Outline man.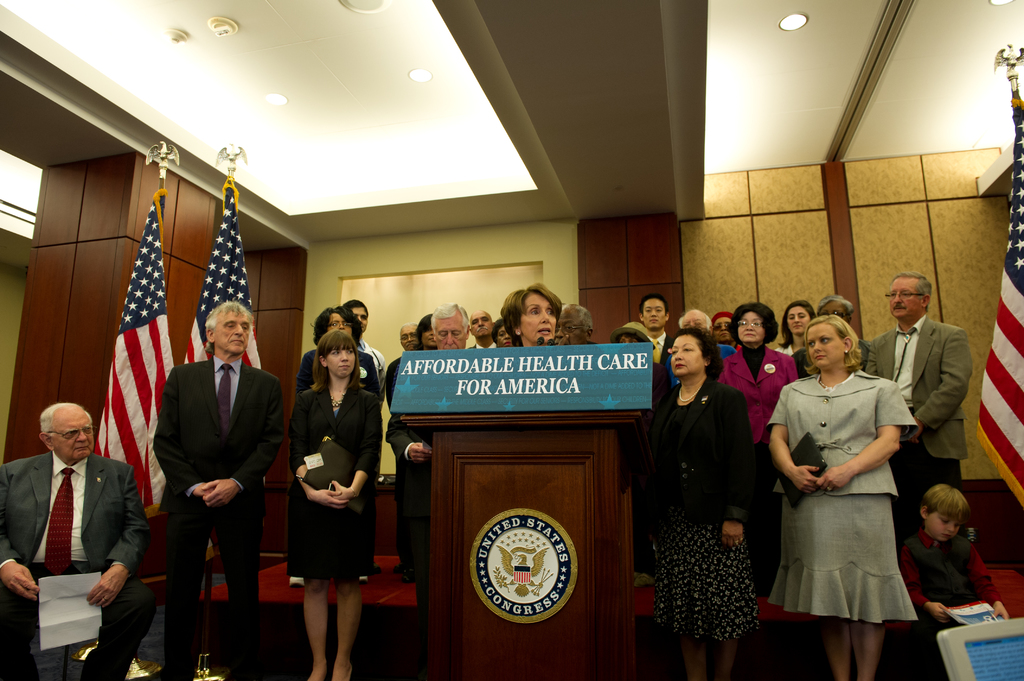
Outline: x1=10 y1=390 x2=144 y2=672.
